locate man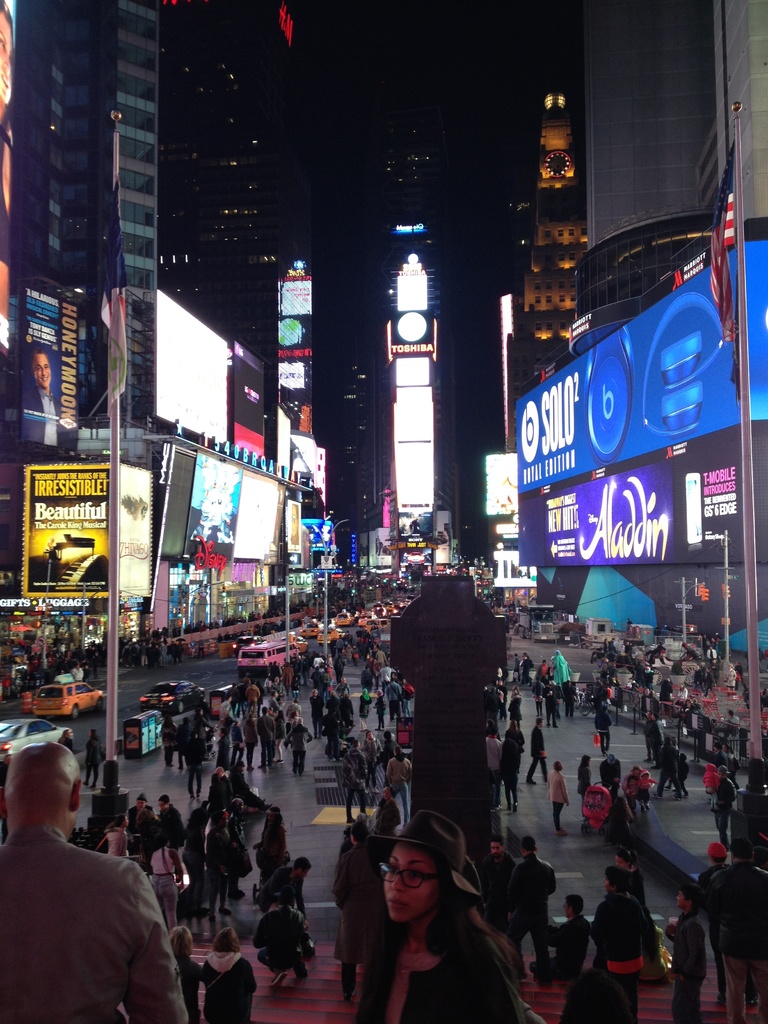
220 694 232 722
